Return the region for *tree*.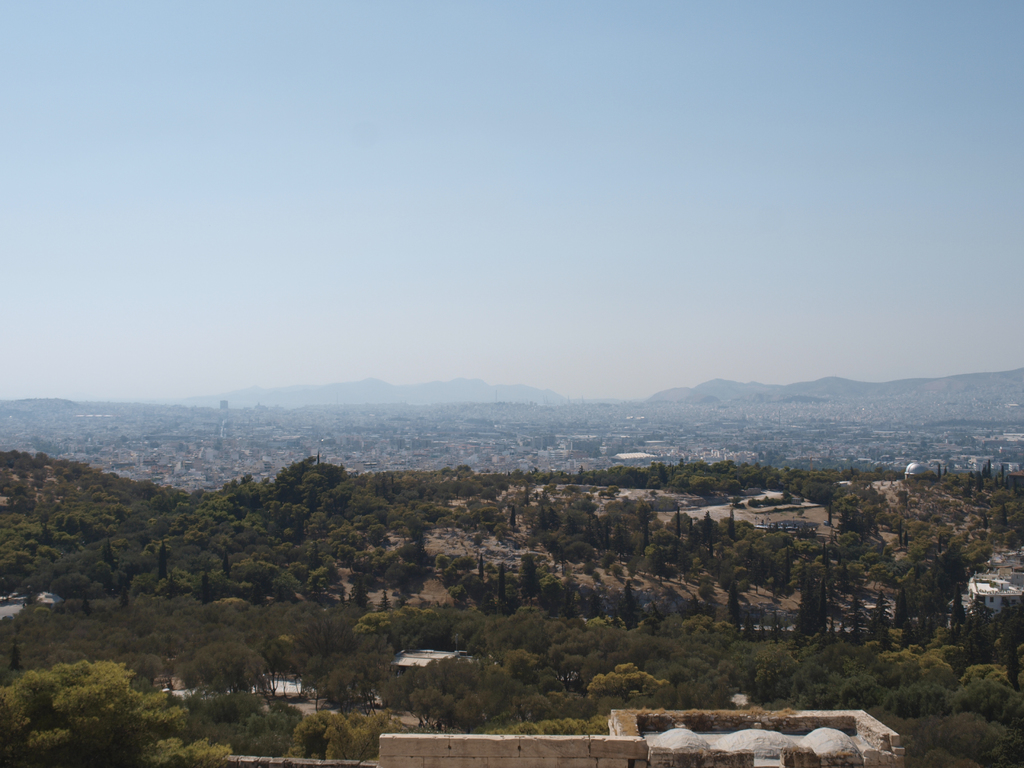
184 644 255 689.
